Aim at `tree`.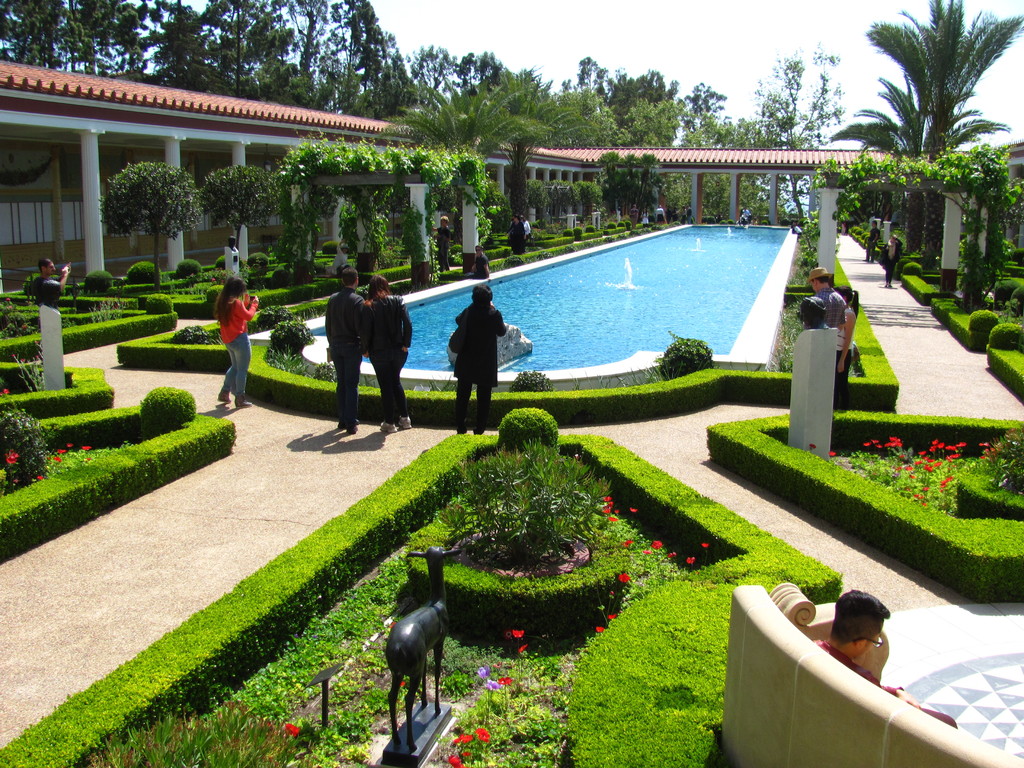
Aimed at bbox=[382, 63, 551, 163].
